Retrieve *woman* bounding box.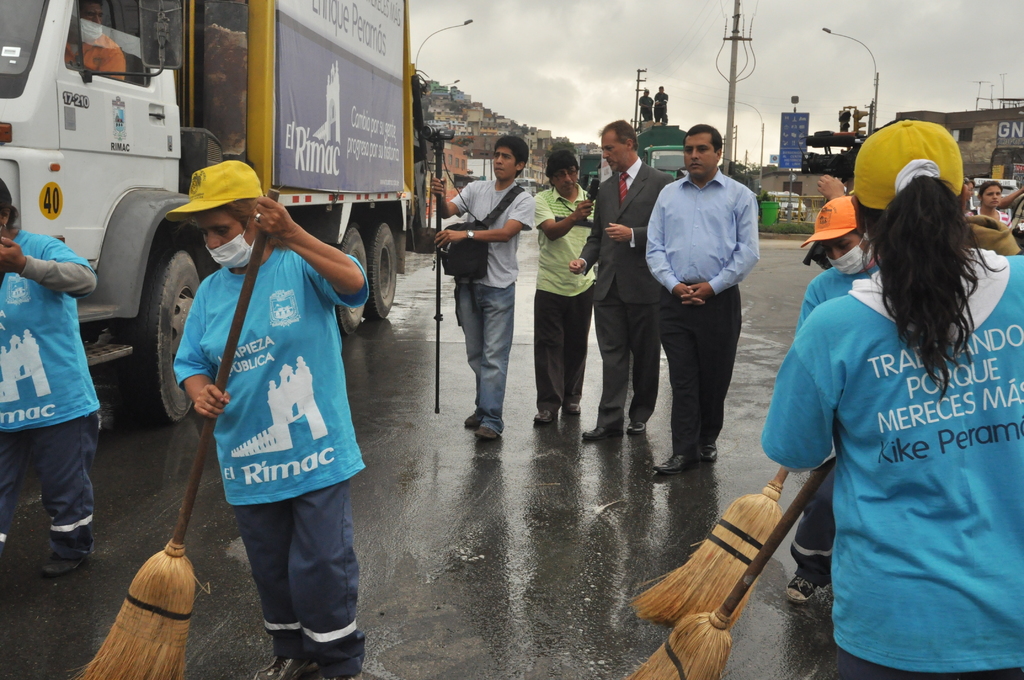
Bounding box: [x1=977, y1=182, x2=1007, y2=220].
